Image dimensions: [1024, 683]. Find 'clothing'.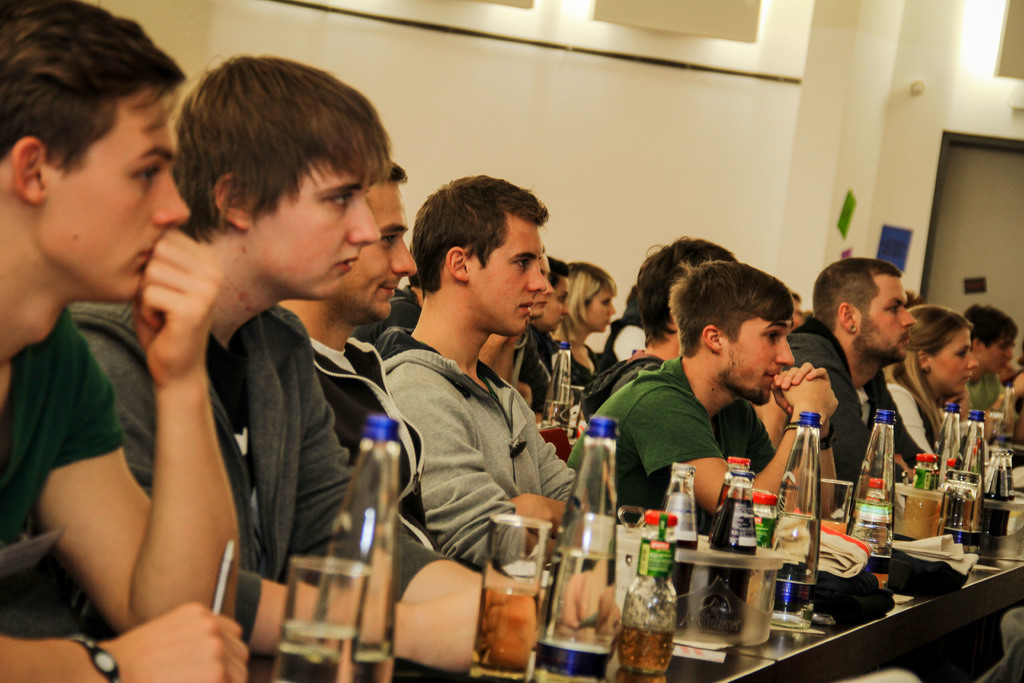
detection(884, 363, 963, 491).
